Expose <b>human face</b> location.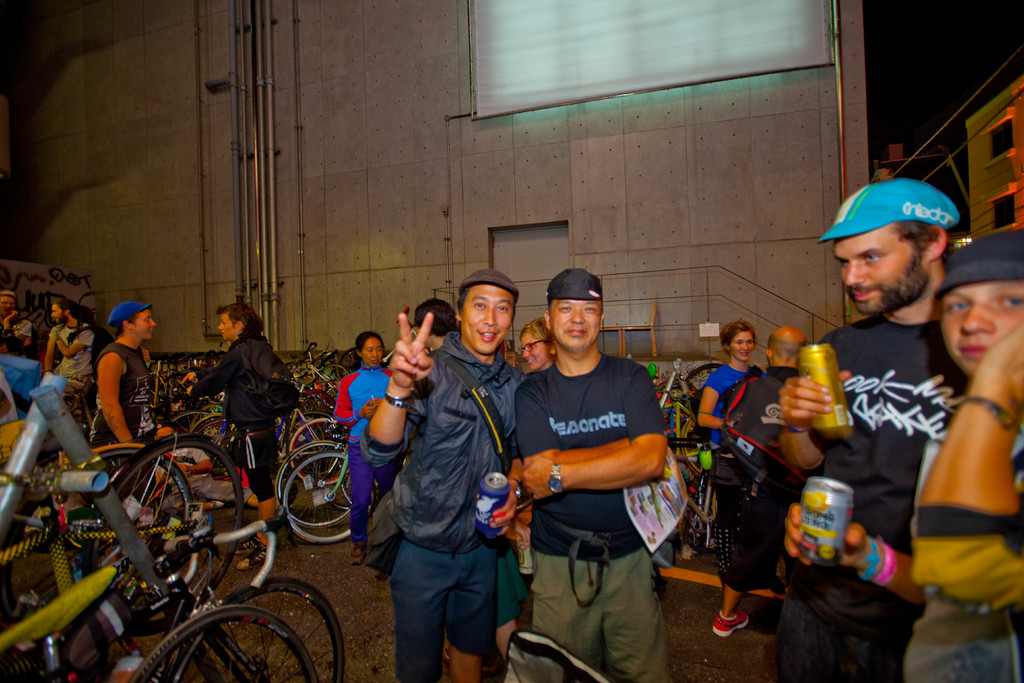
Exposed at x1=362, y1=338, x2=381, y2=366.
